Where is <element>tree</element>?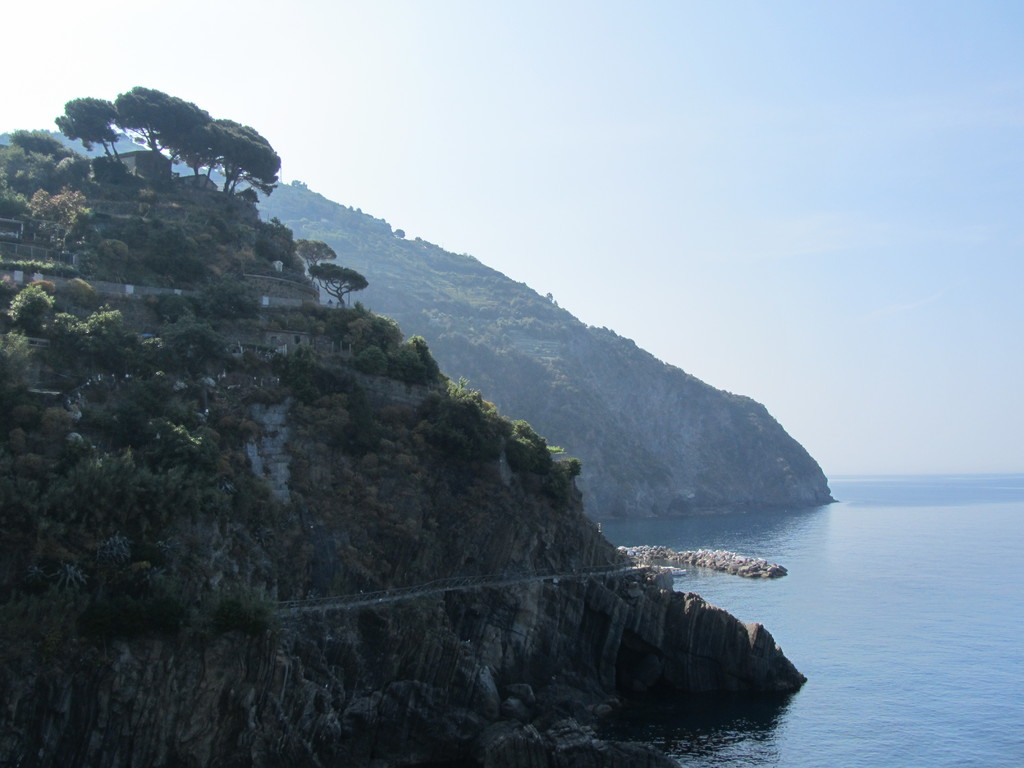
bbox=(408, 331, 444, 373).
